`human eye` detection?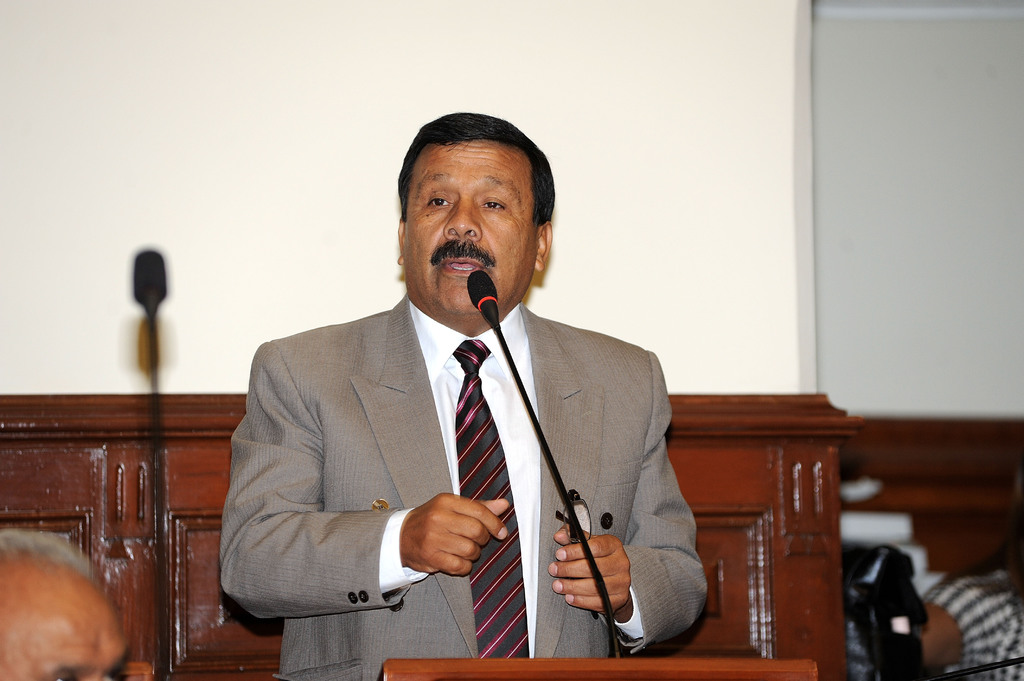
<region>425, 195, 452, 209</region>
